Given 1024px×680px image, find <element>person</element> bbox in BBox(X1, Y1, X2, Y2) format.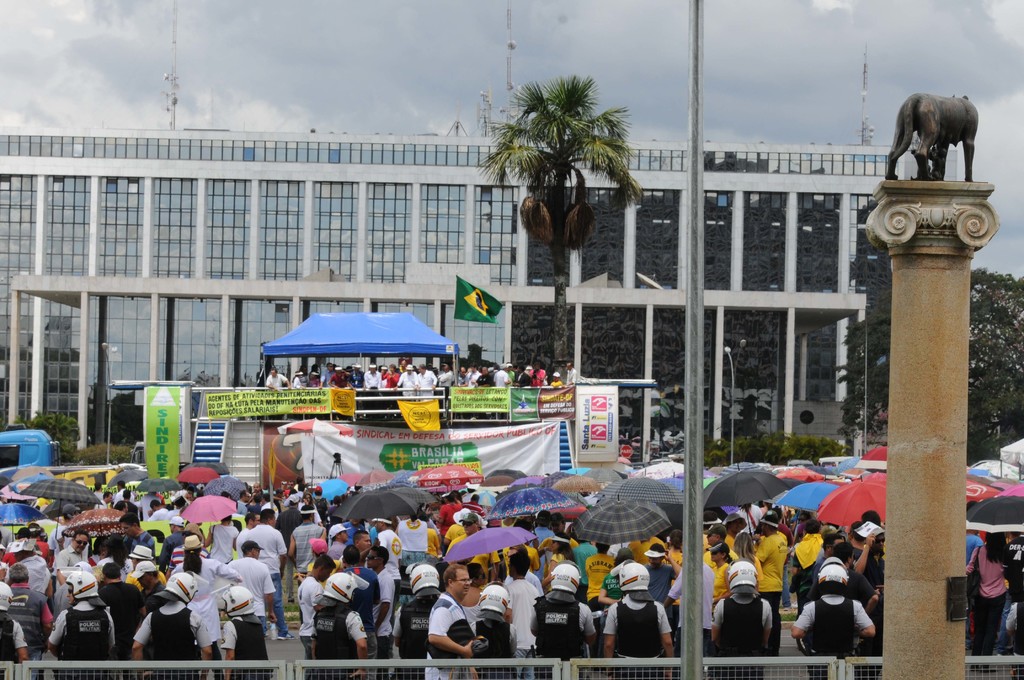
BBox(787, 524, 828, 603).
